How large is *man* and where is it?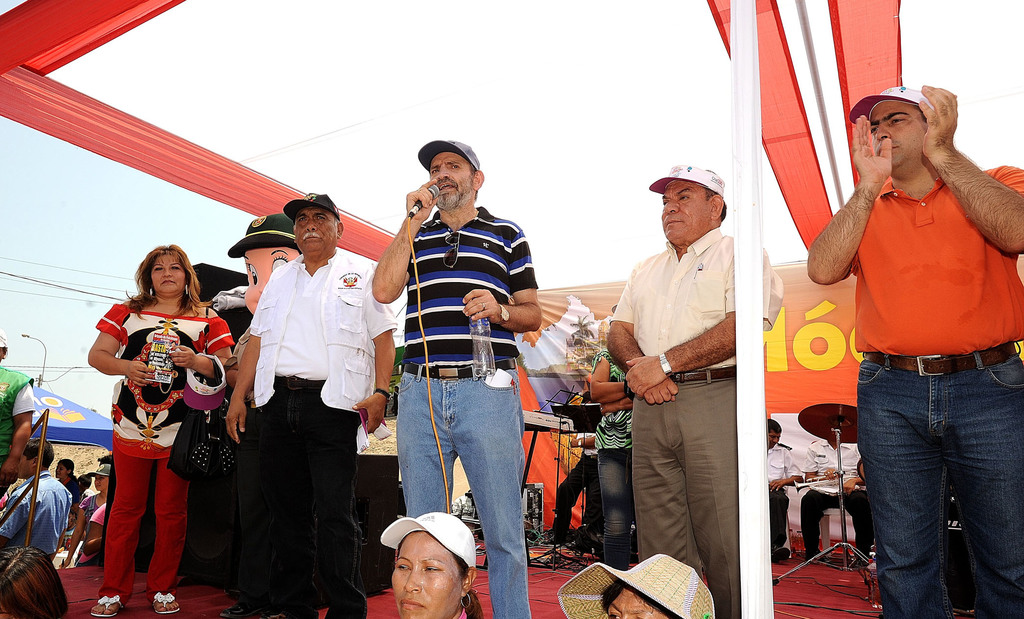
Bounding box: (767,418,804,562).
